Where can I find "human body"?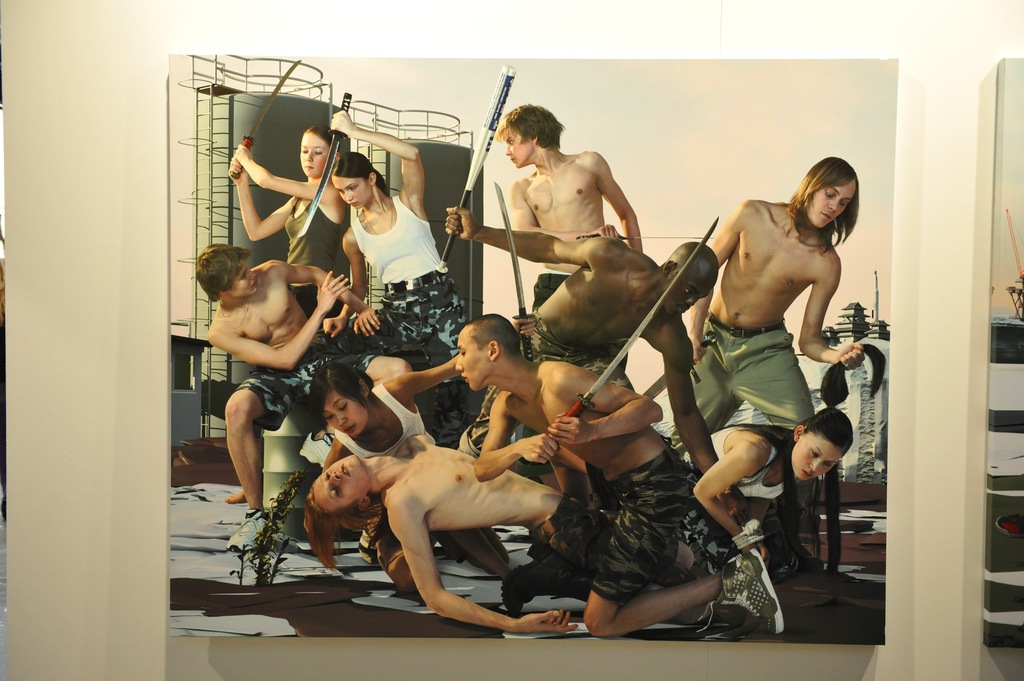
You can find it at (332,115,465,399).
